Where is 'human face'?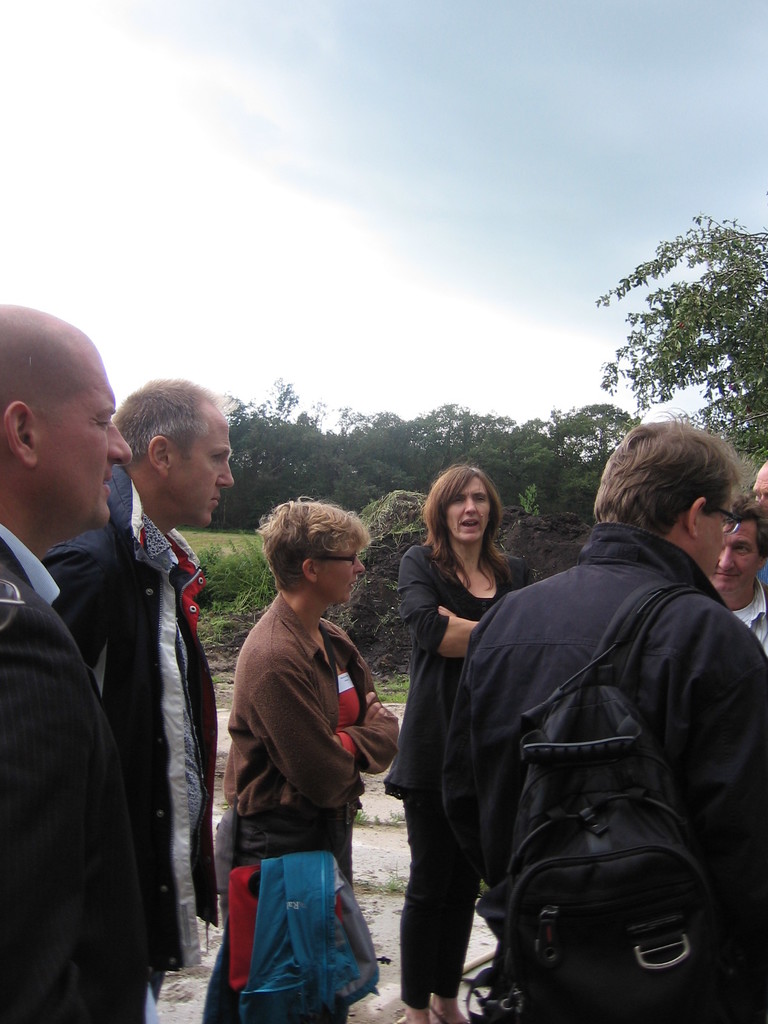
37/333/130/520.
